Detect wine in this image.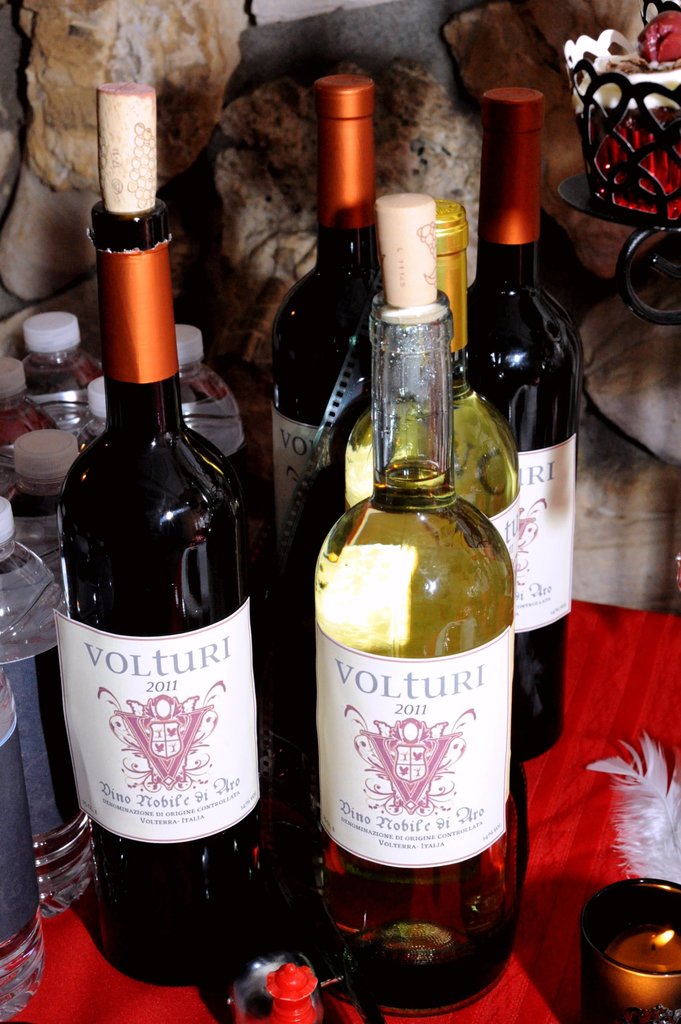
Detection: [left=53, top=160, right=258, bottom=989].
